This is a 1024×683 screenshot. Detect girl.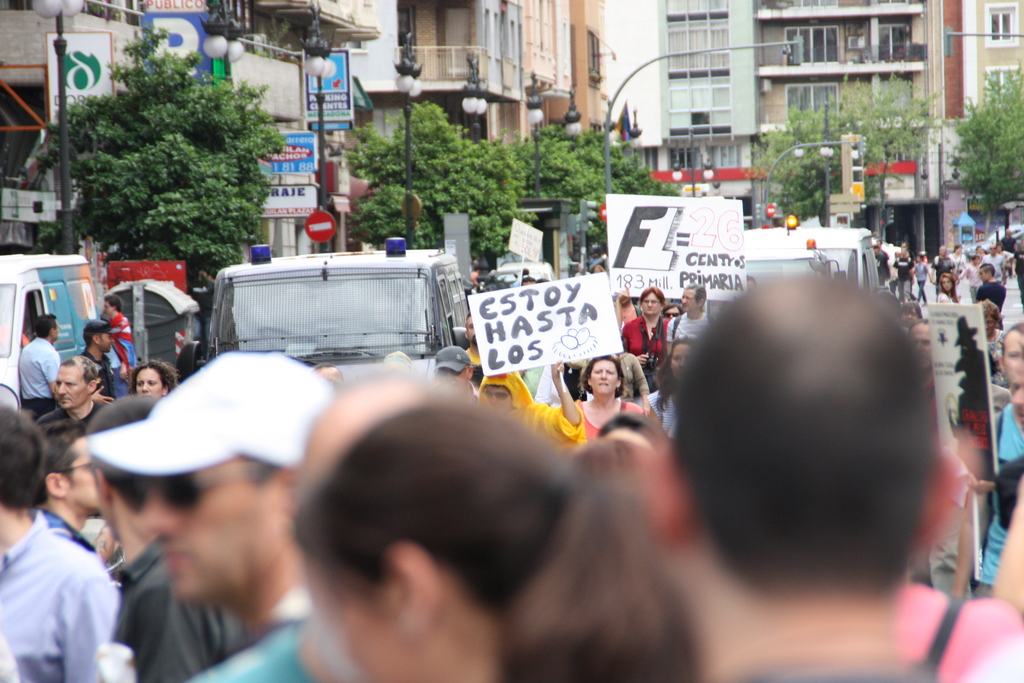
(x1=280, y1=393, x2=702, y2=682).
